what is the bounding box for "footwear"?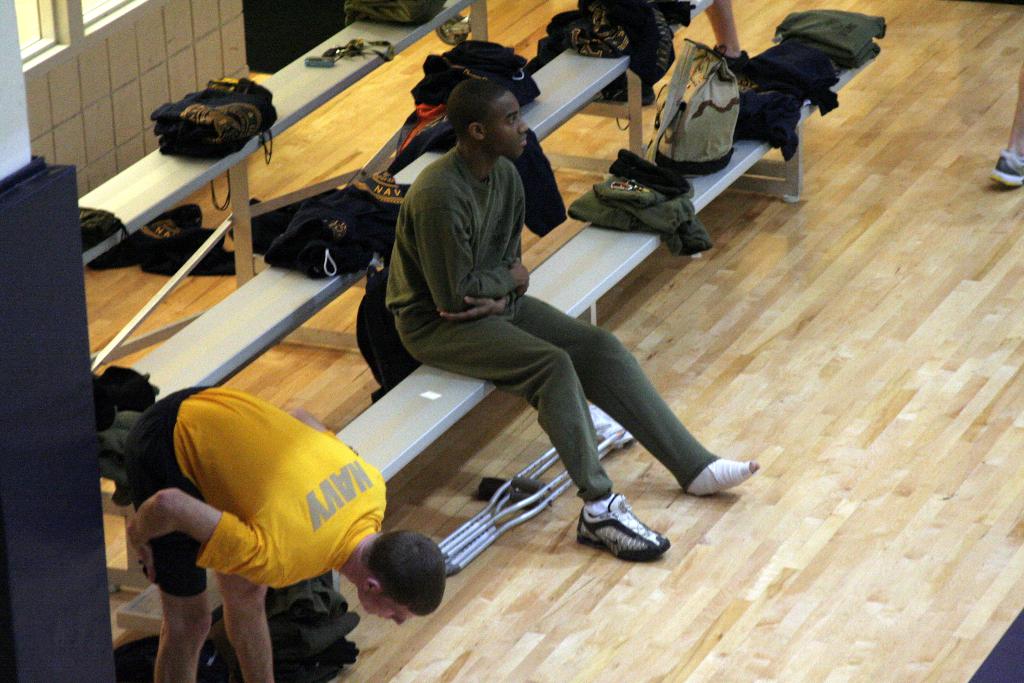
[left=989, top=151, right=1023, bottom=190].
